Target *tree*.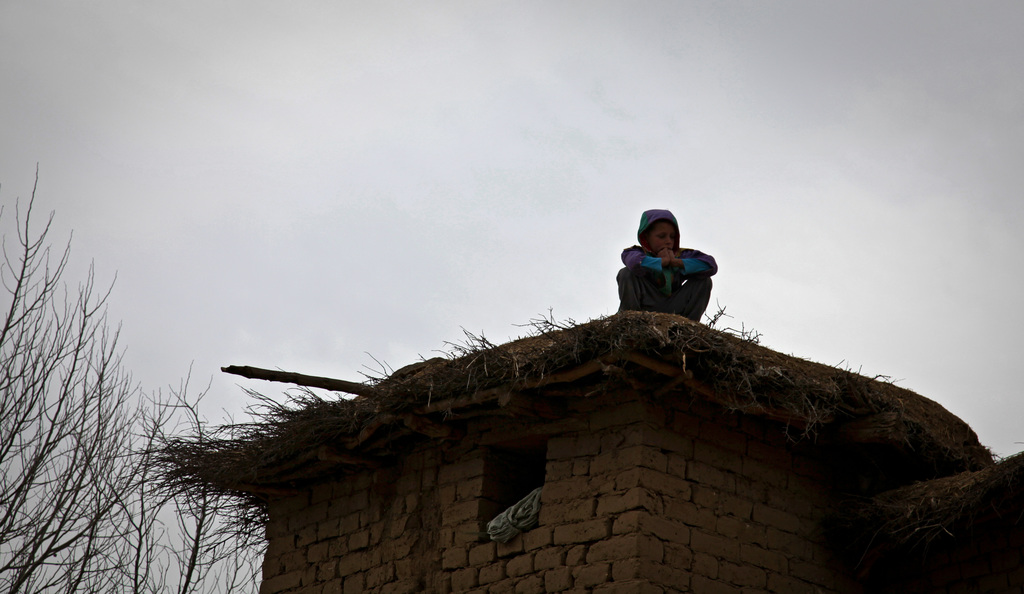
Target region: Rect(0, 154, 268, 593).
